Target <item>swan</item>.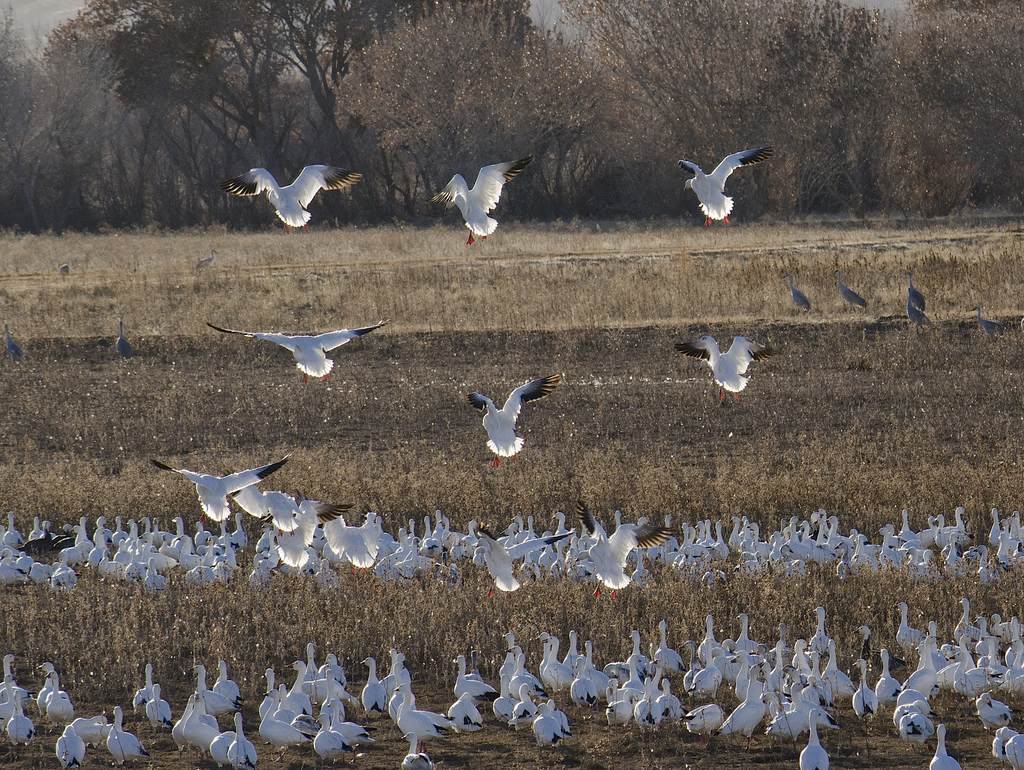
Target region: 312,709,348,763.
